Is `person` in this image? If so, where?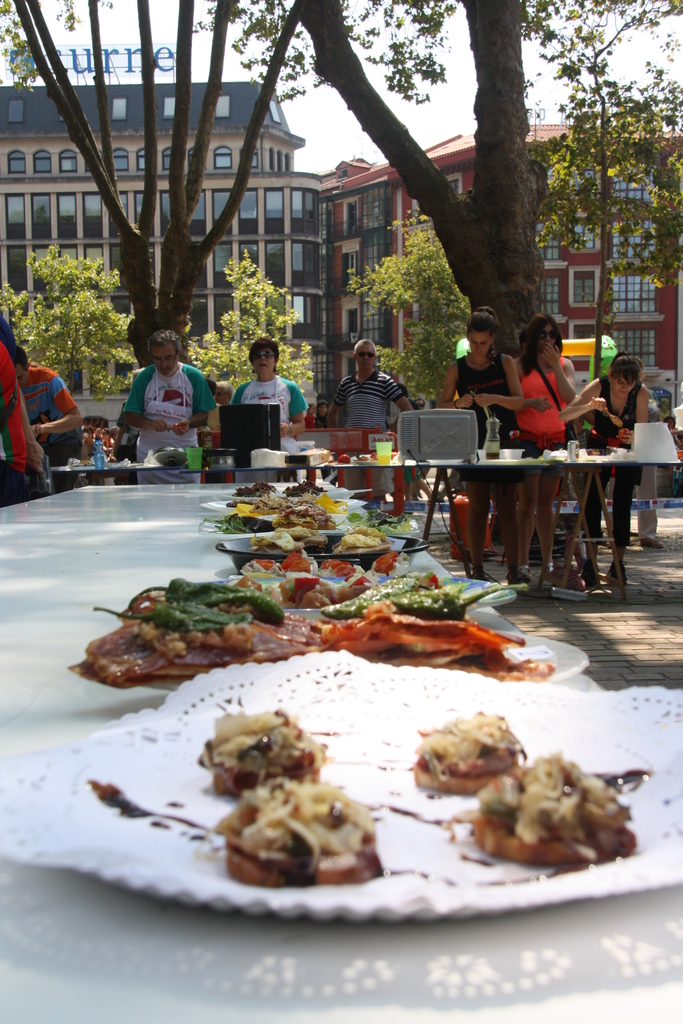
Yes, at <region>233, 335, 306, 483</region>.
